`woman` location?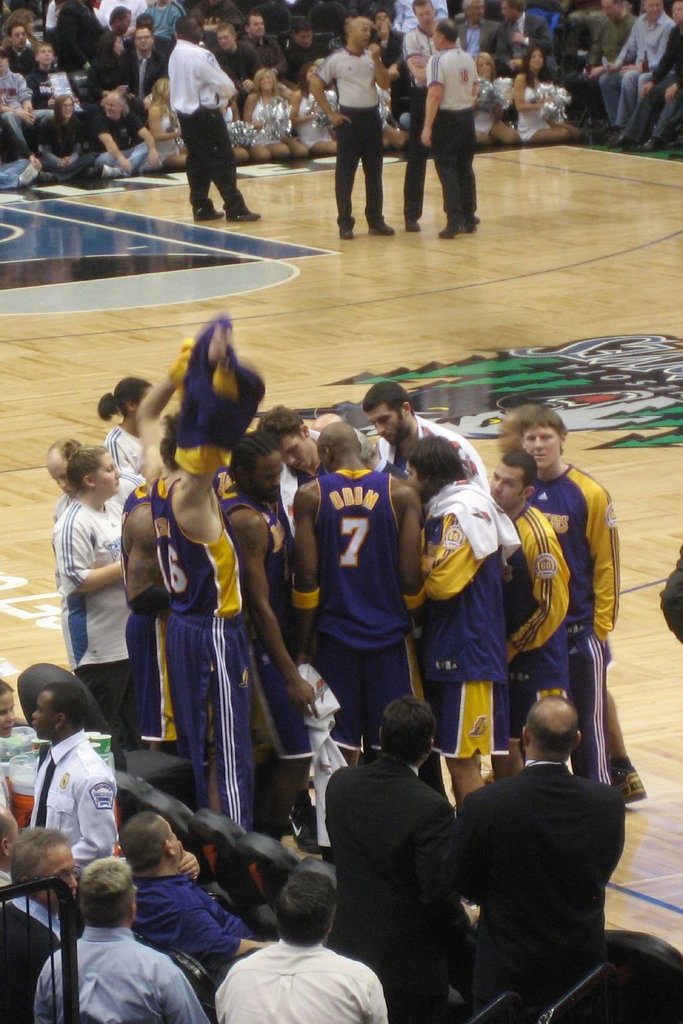
left=93, top=80, right=159, bottom=184
